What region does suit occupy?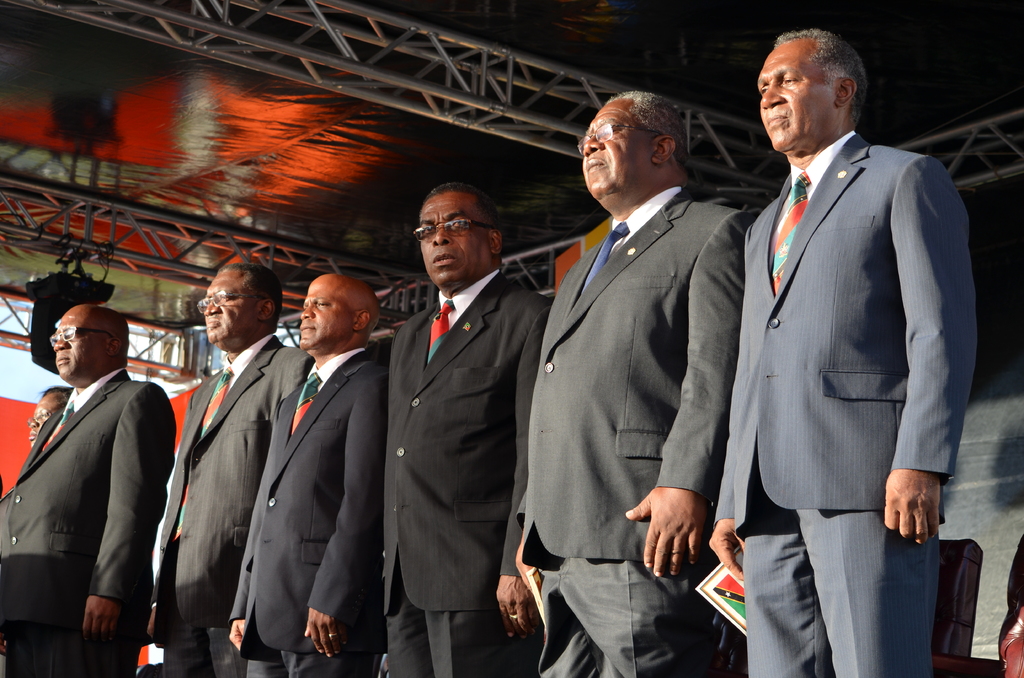
BBox(512, 192, 732, 677).
